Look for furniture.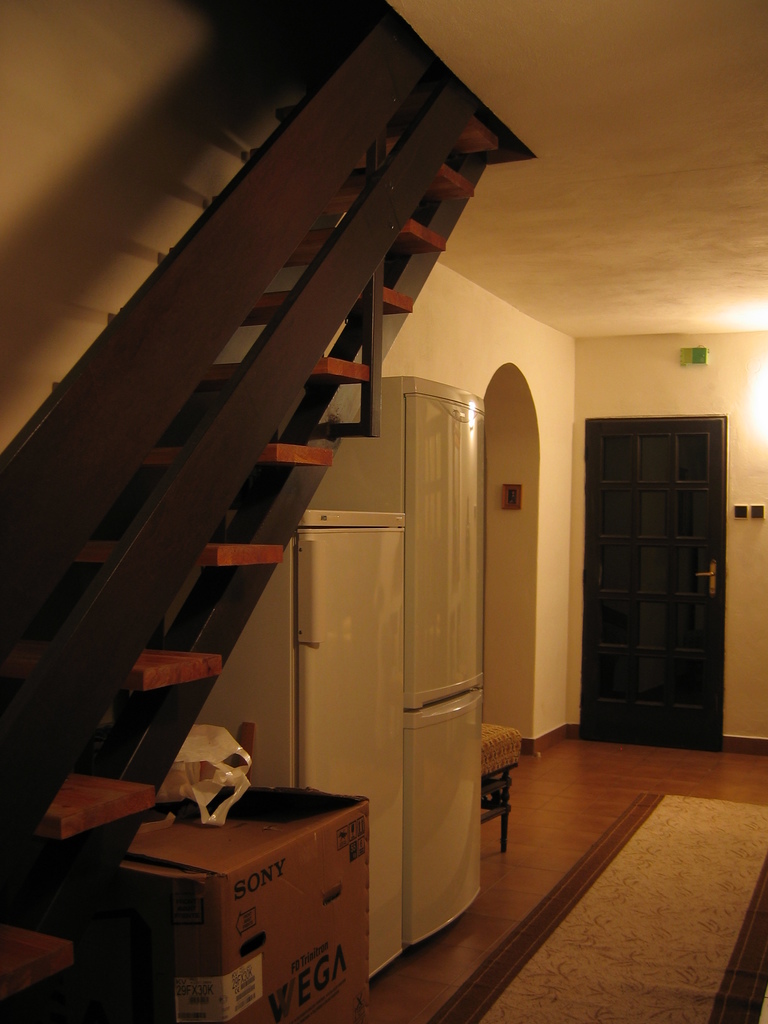
Found: <region>1, 0, 538, 1023</region>.
